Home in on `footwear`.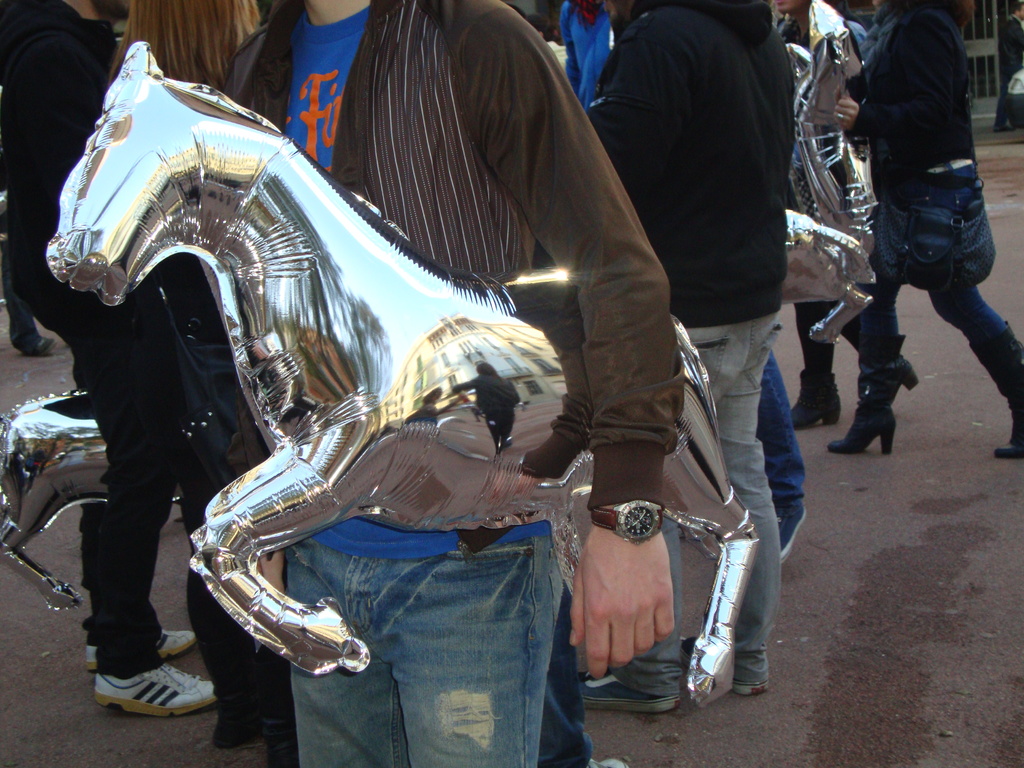
Homed in at BBox(92, 666, 222, 716).
